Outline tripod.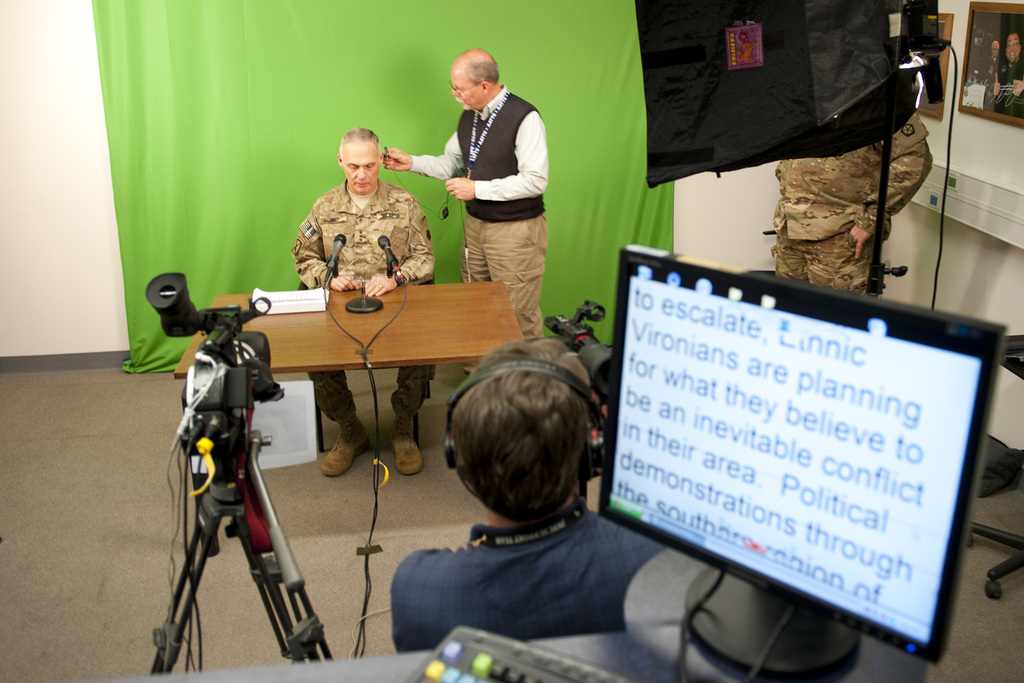
Outline: rect(154, 385, 337, 682).
